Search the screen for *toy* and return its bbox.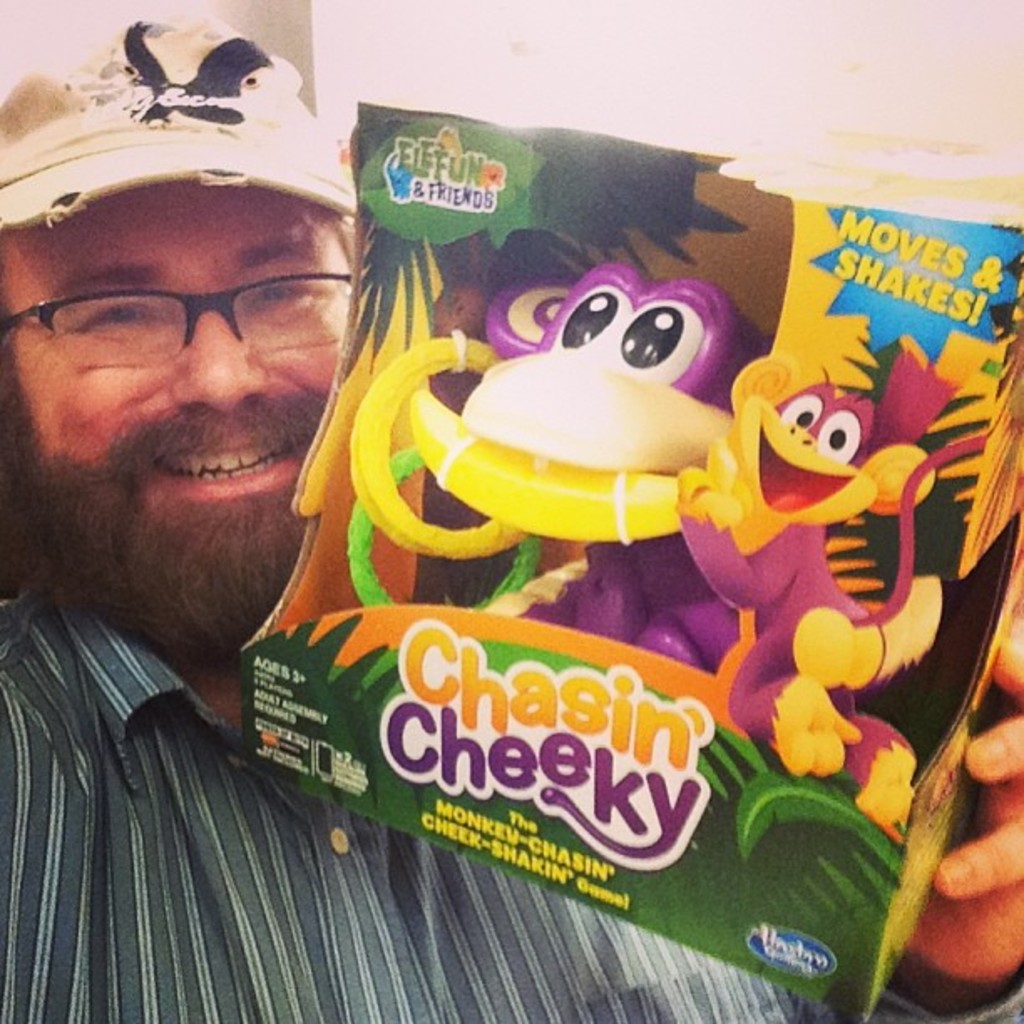
Found: box(248, 182, 939, 676).
